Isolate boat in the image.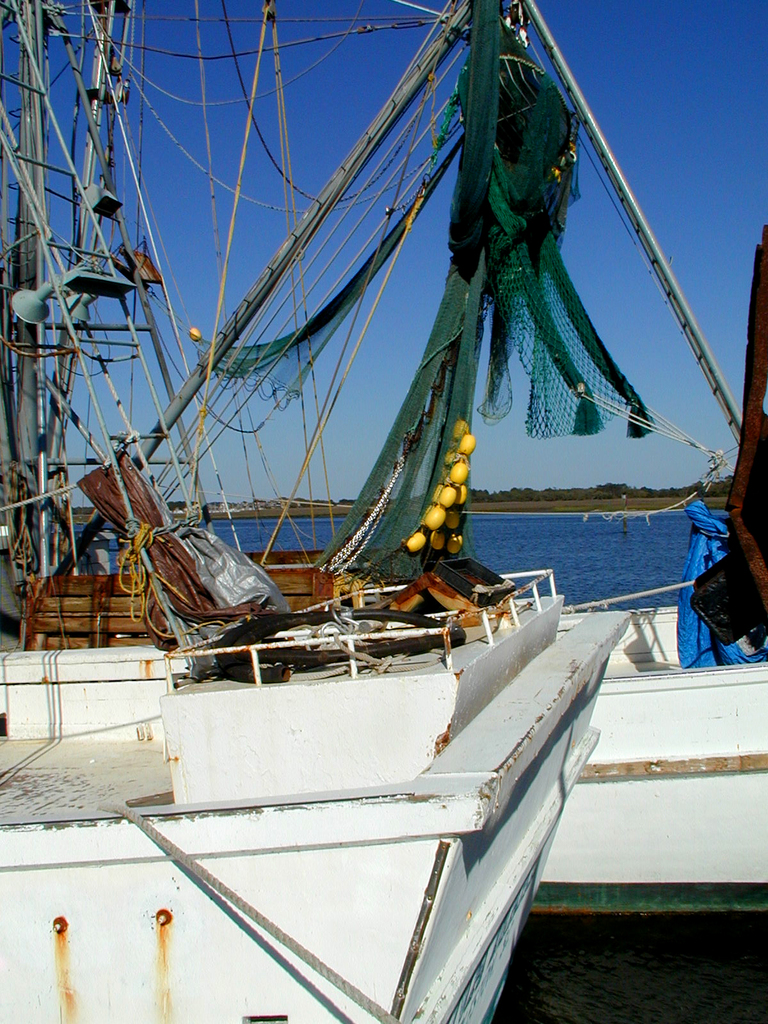
Isolated region: 0,0,640,1023.
